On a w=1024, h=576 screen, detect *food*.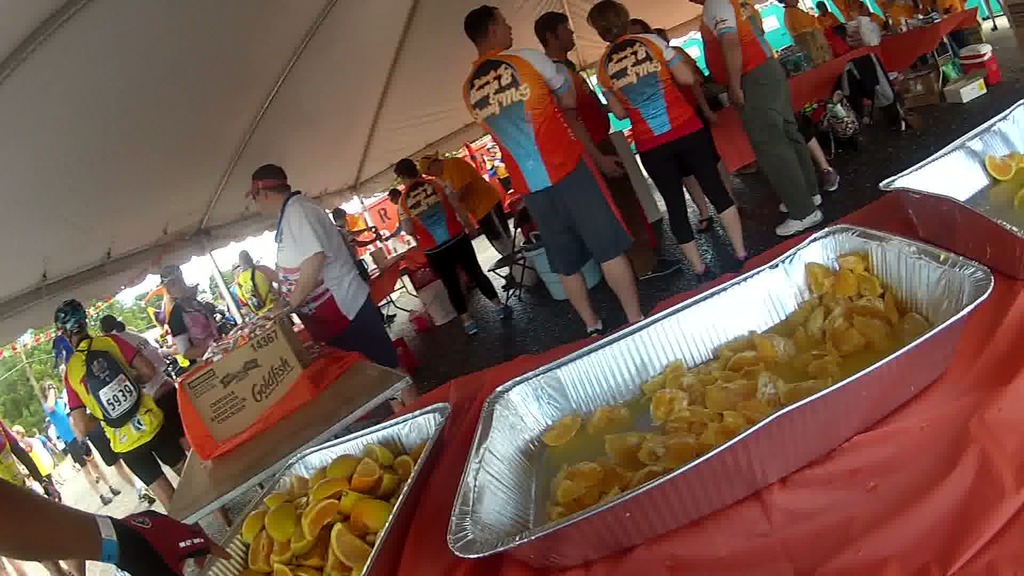
<box>1007,149,1023,171</box>.
